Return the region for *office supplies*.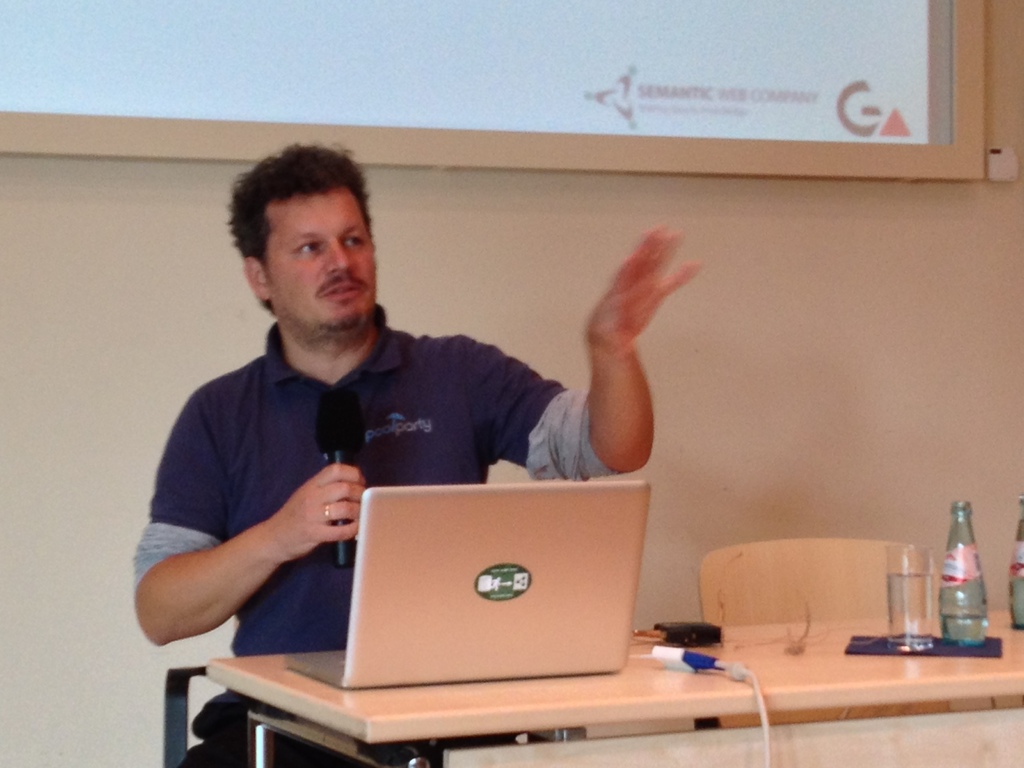
(left=844, top=636, right=1003, bottom=660).
